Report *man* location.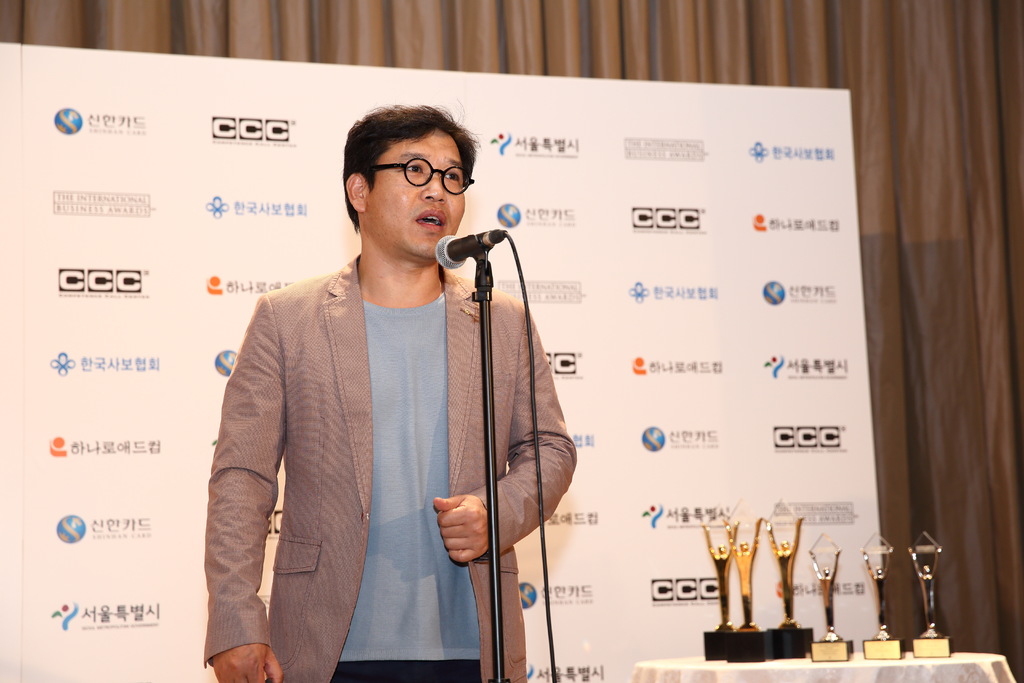
Report: (left=200, top=101, right=559, bottom=682).
